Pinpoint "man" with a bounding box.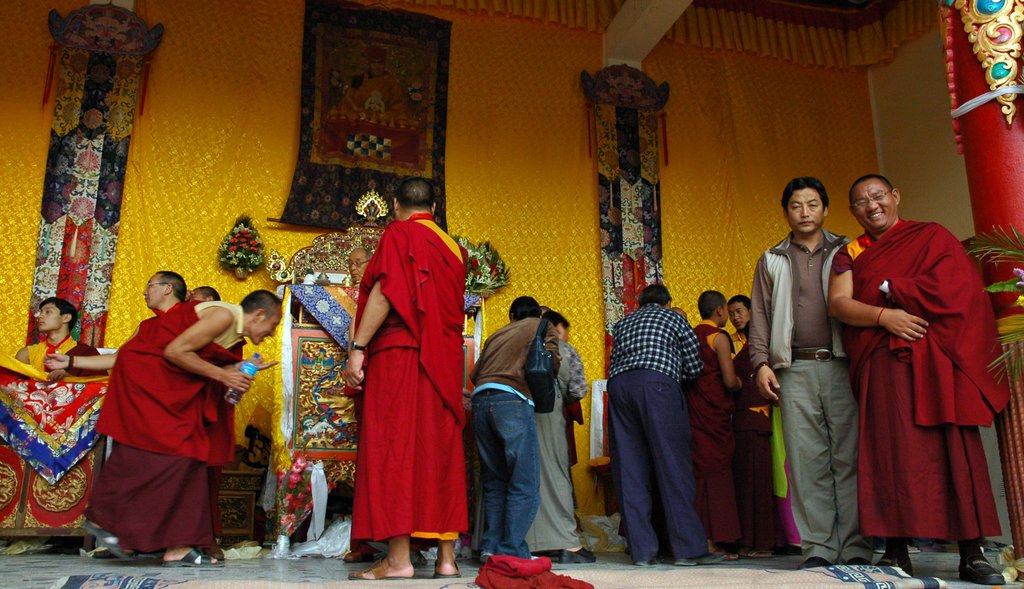
select_region(141, 261, 194, 320).
